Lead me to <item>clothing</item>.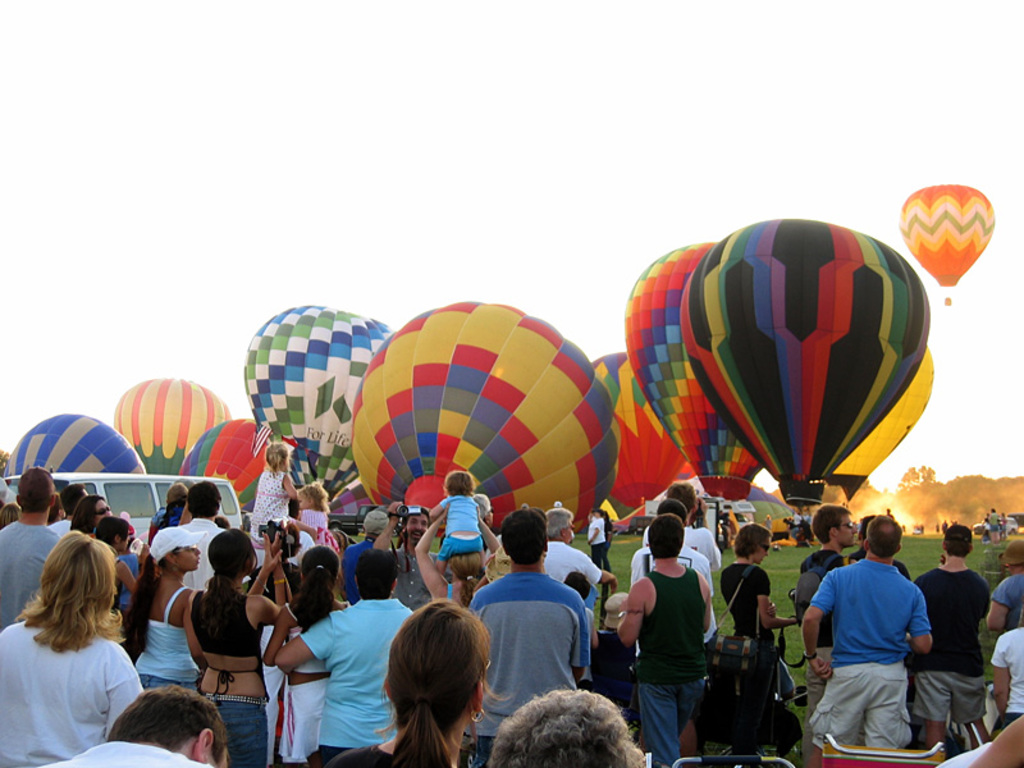
Lead to bbox=[344, 529, 379, 595].
